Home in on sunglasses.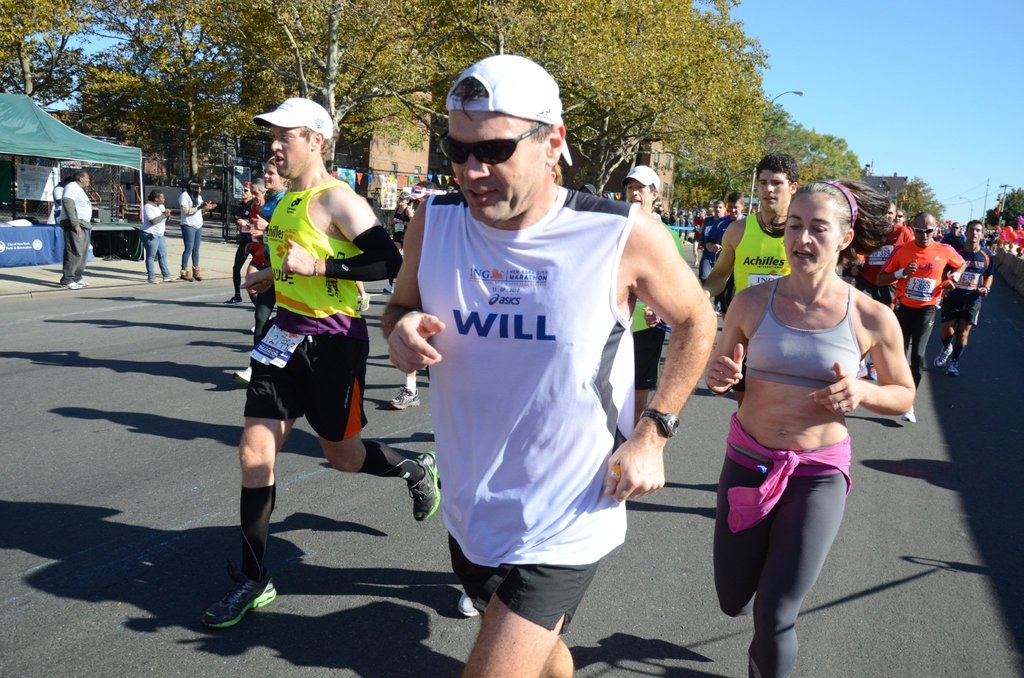
Homed in at box(913, 224, 939, 234).
